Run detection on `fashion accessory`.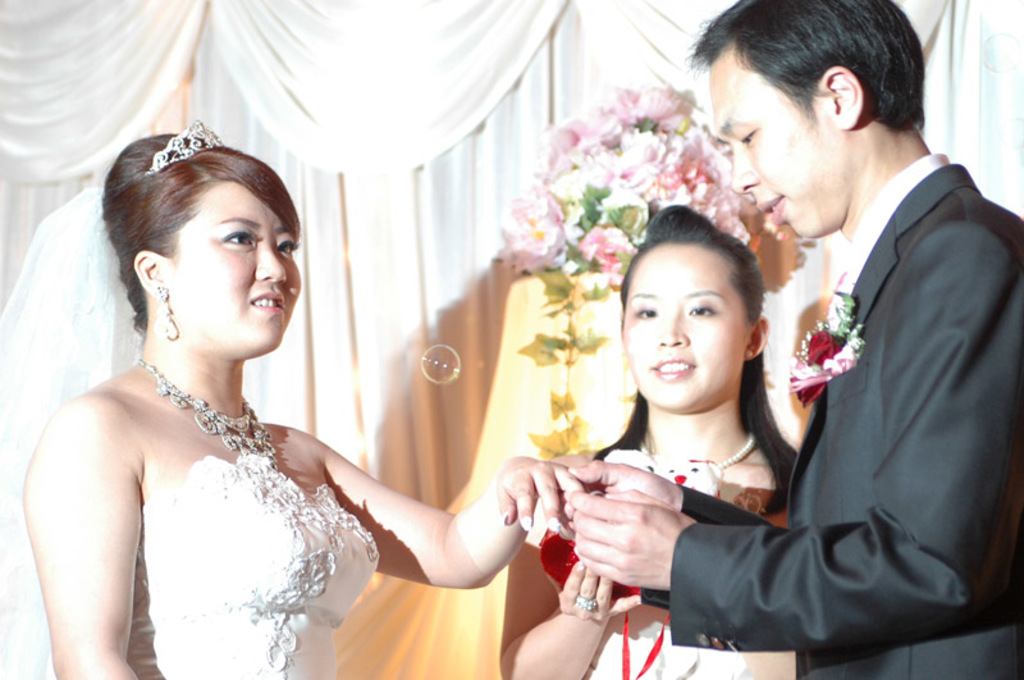
Result: pyautogui.locateOnScreen(145, 115, 224, 173).
